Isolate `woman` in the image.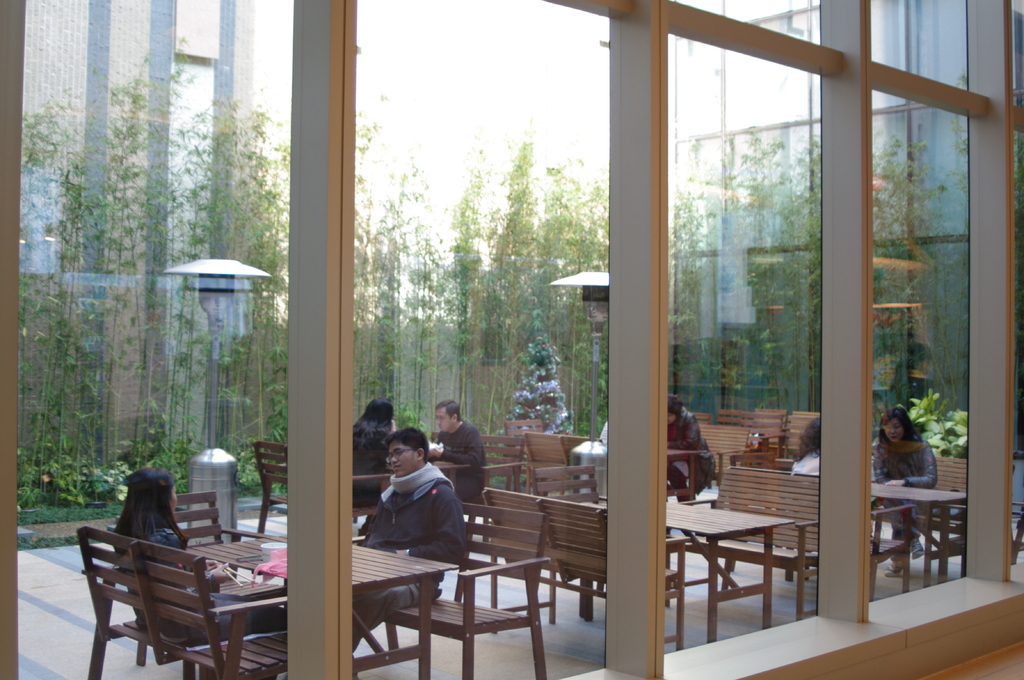
Isolated region: 349,397,401,528.
